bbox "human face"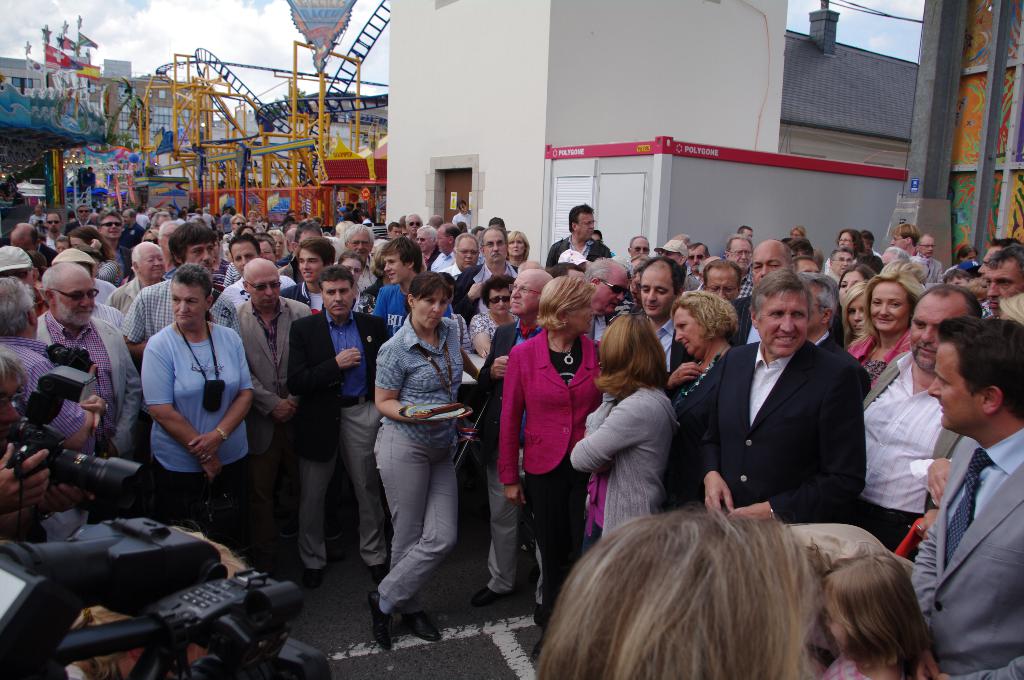
crop(676, 308, 707, 362)
